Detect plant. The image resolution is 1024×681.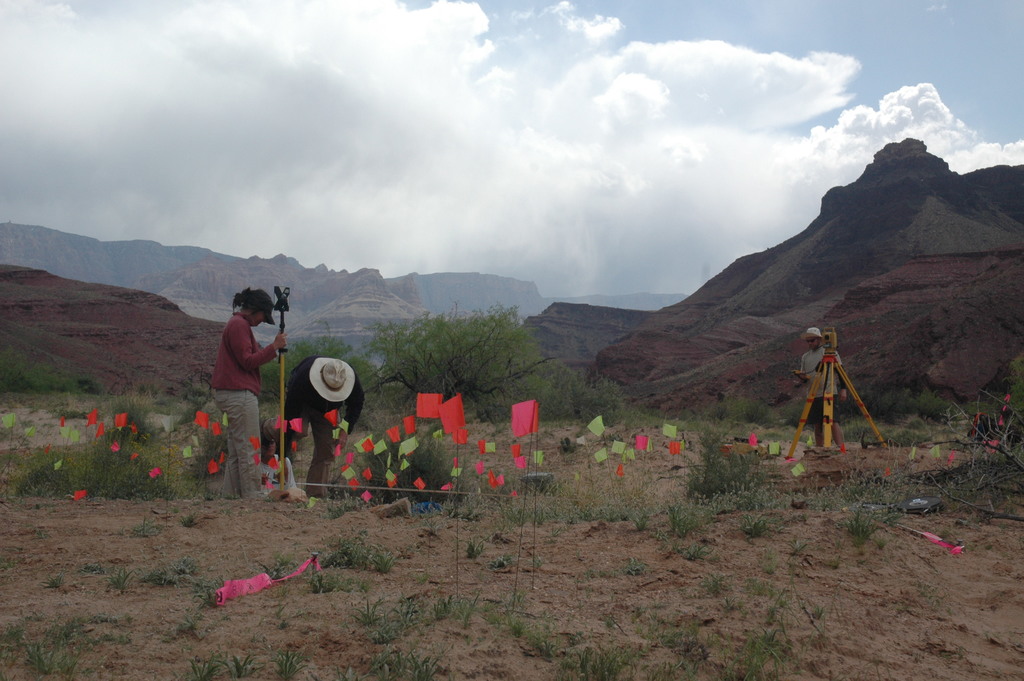
19 625 76 680.
